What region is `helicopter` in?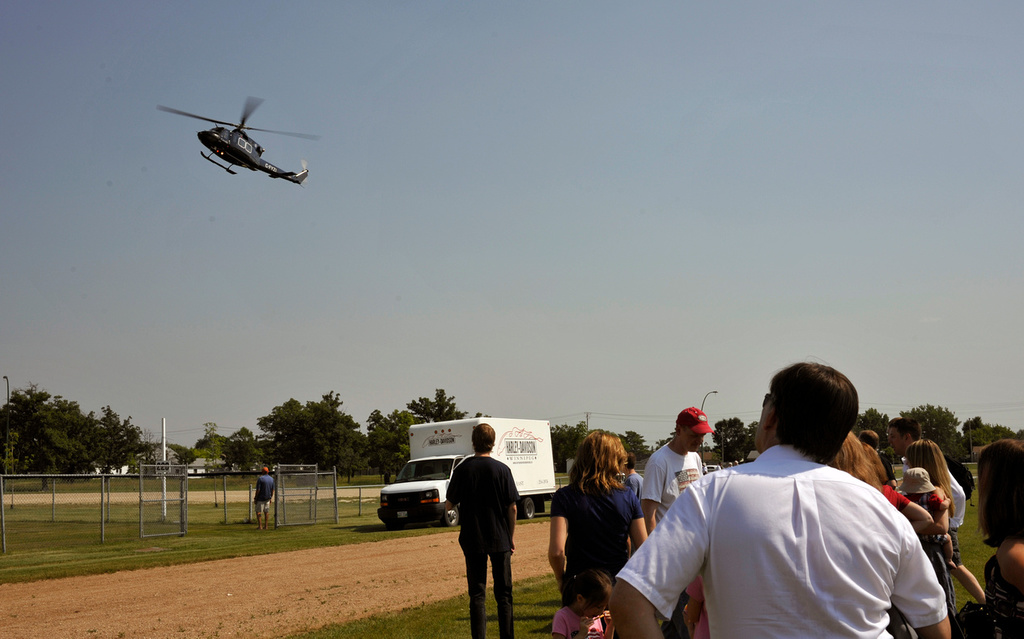
(158, 87, 322, 189).
